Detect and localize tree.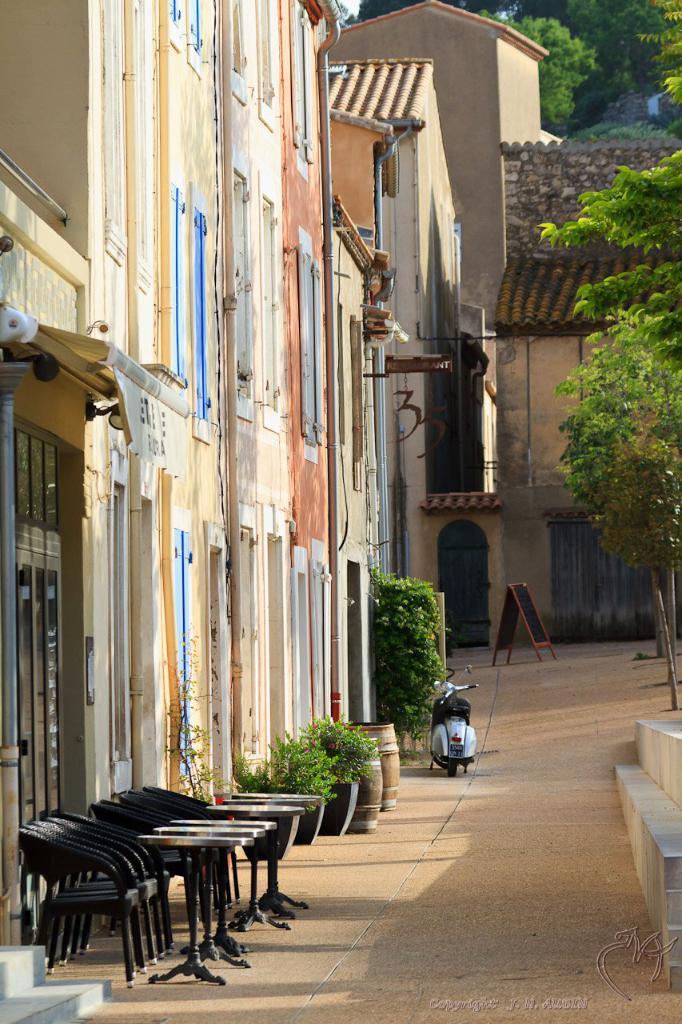
Localized at (x1=532, y1=0, x2=681, y2=706).
